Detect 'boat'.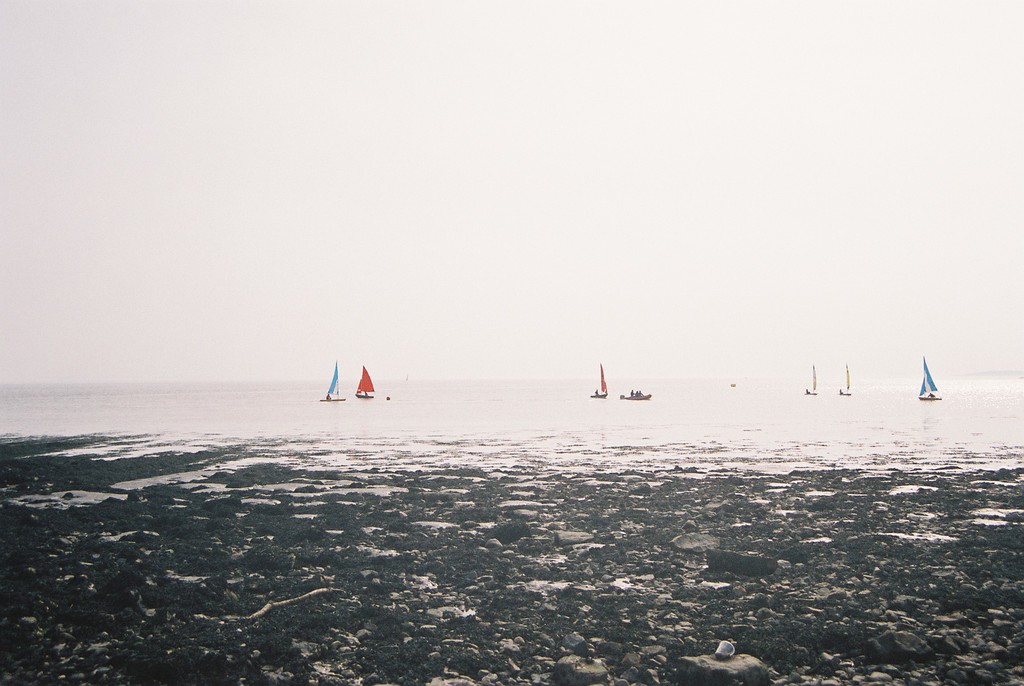
Detected at box=[808, 366, 820, 394].
